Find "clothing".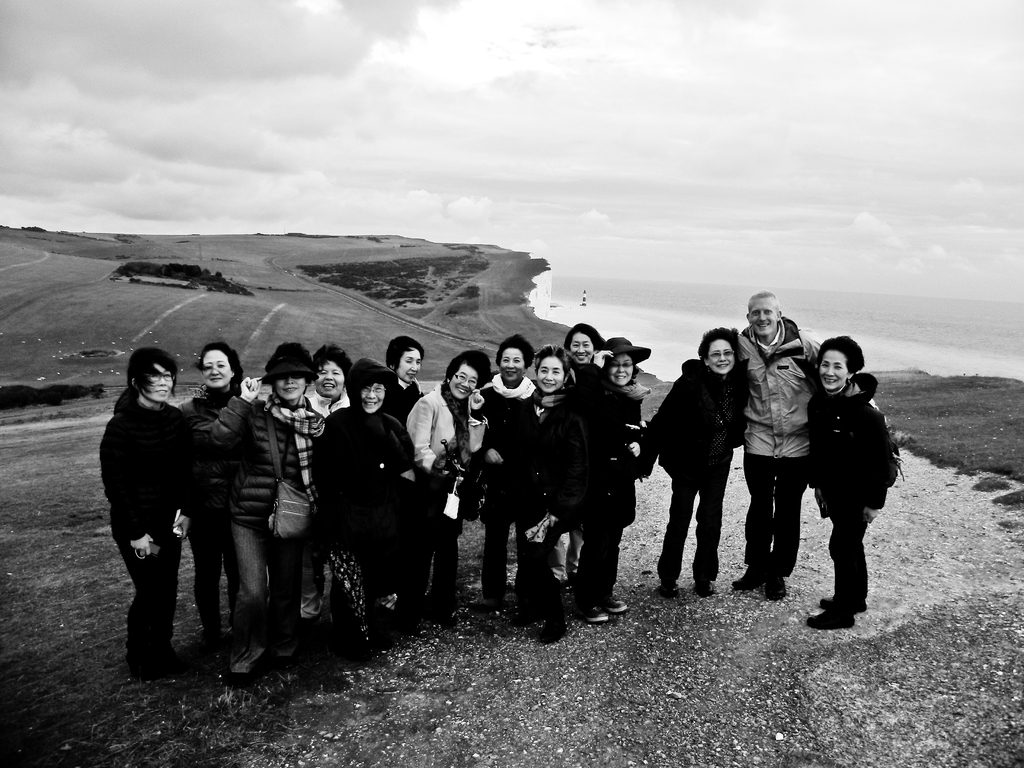
[x1=387, y1=379, x2=472, y2=620].
